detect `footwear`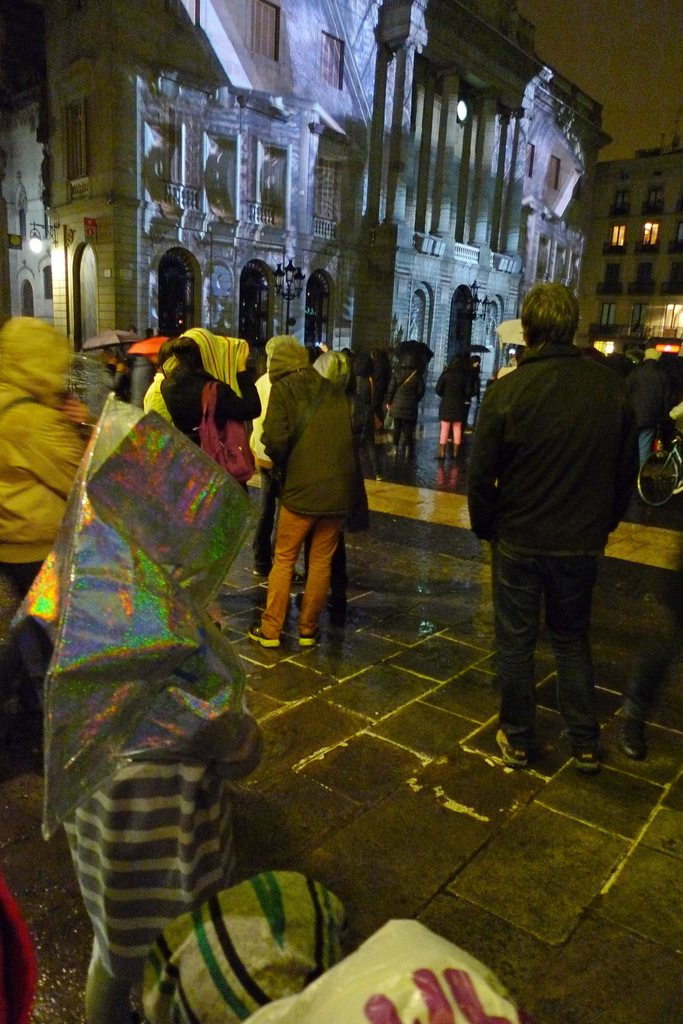
<region>491, 723, 531, 765</region>
